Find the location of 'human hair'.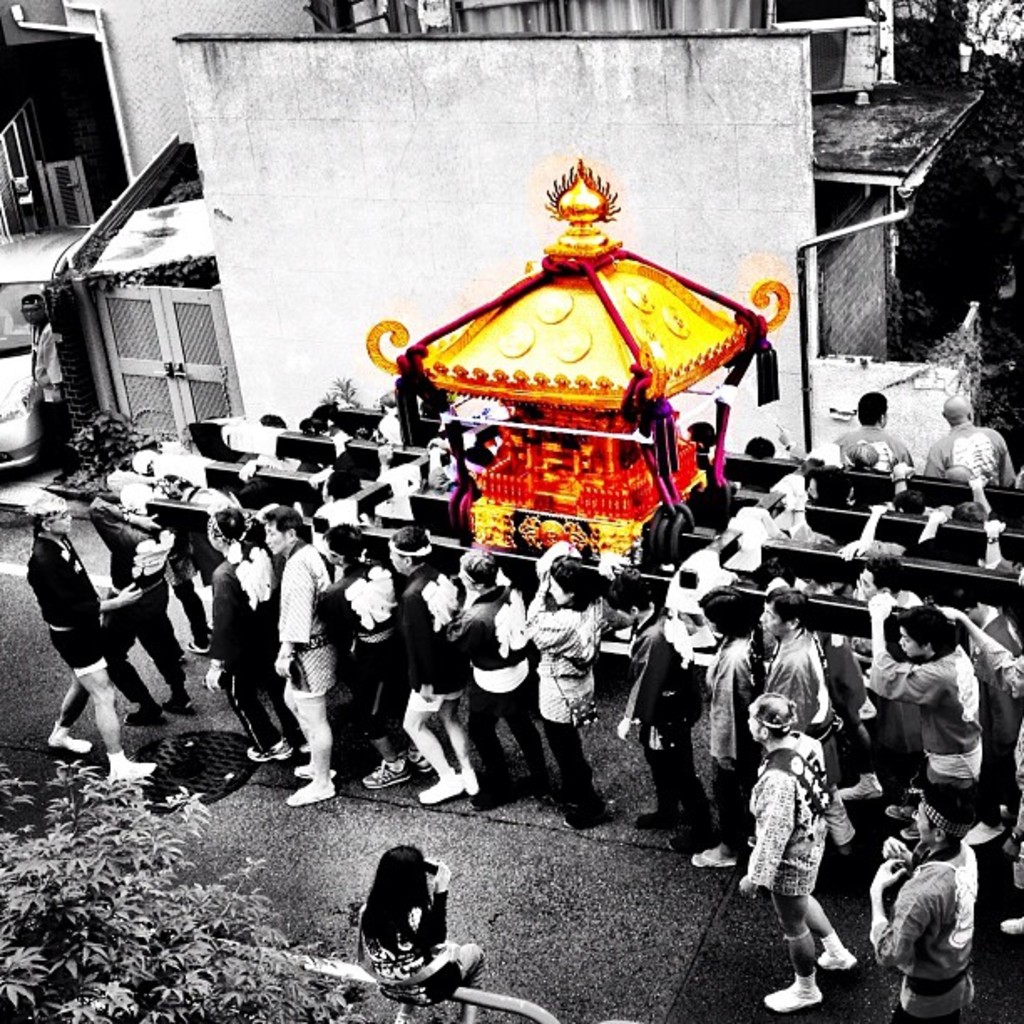
Location: 392, 525, 435, 562.
